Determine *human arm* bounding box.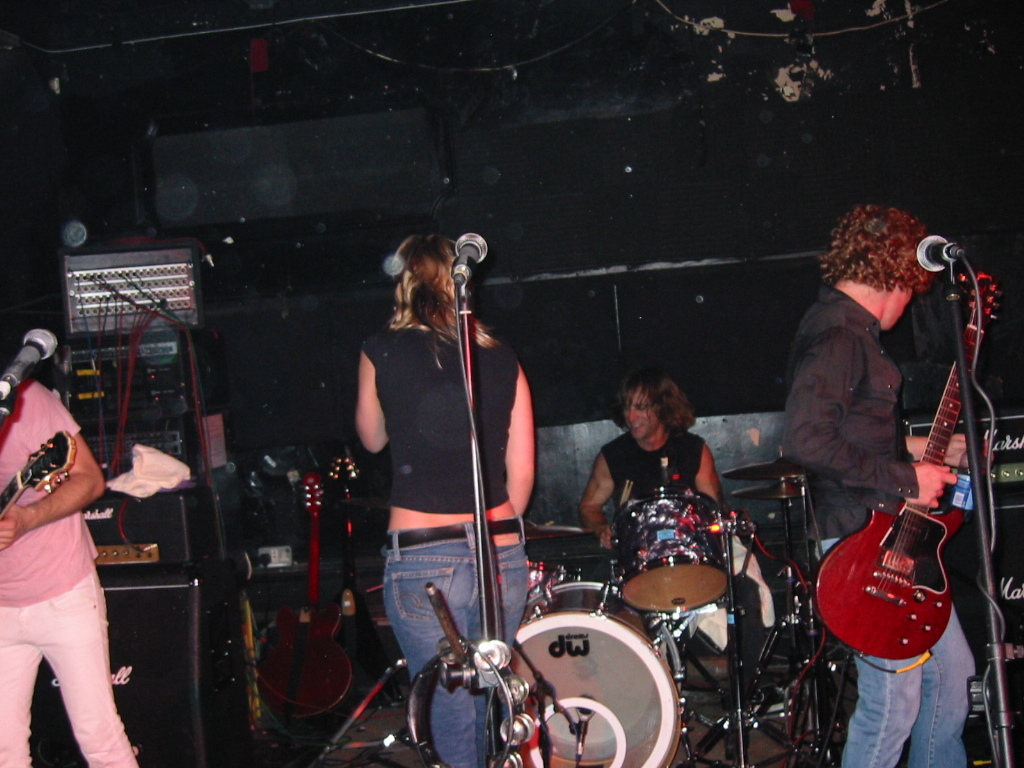
Determined: {"left": 682, "top": 437, "right": 730, "bottom": 507}.
